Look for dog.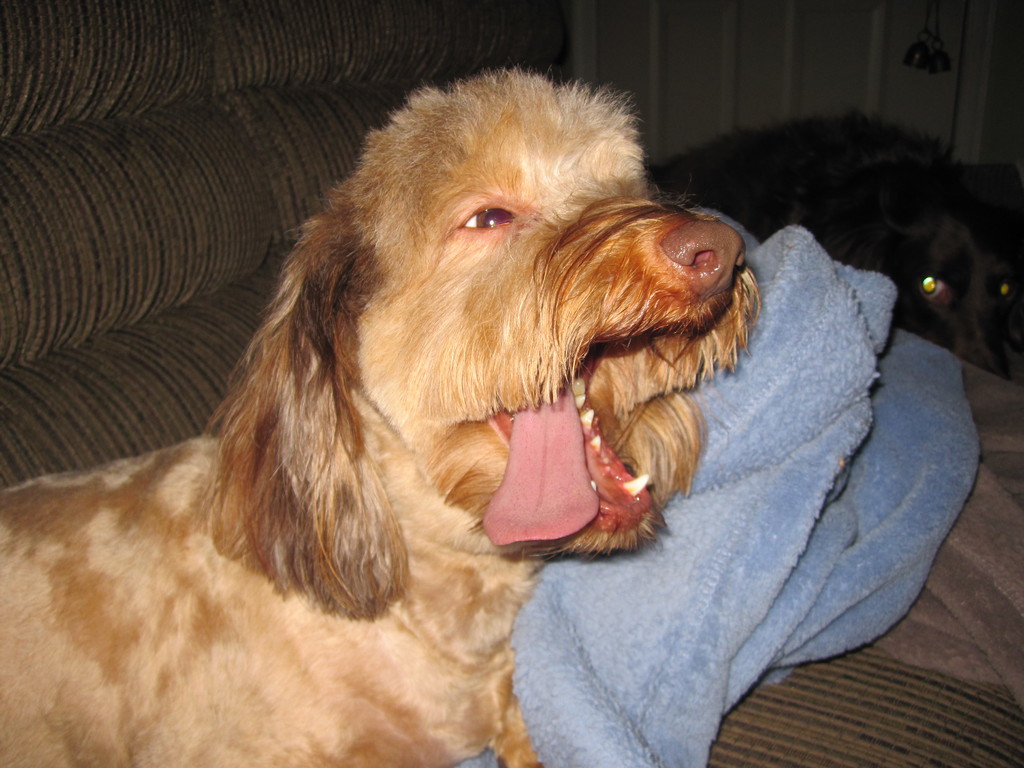
Found: select_region(0, 67, 761, 767).
